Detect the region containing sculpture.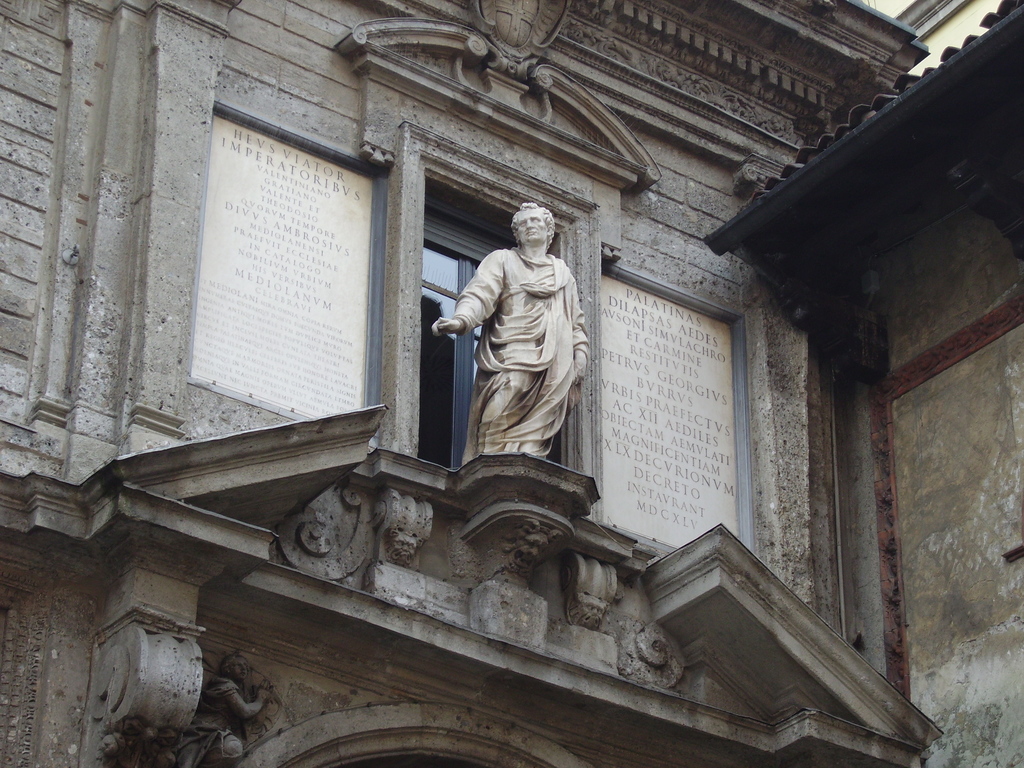
{"x1": 437, "y1": 197, "x2": 589, "y2": 488}.
